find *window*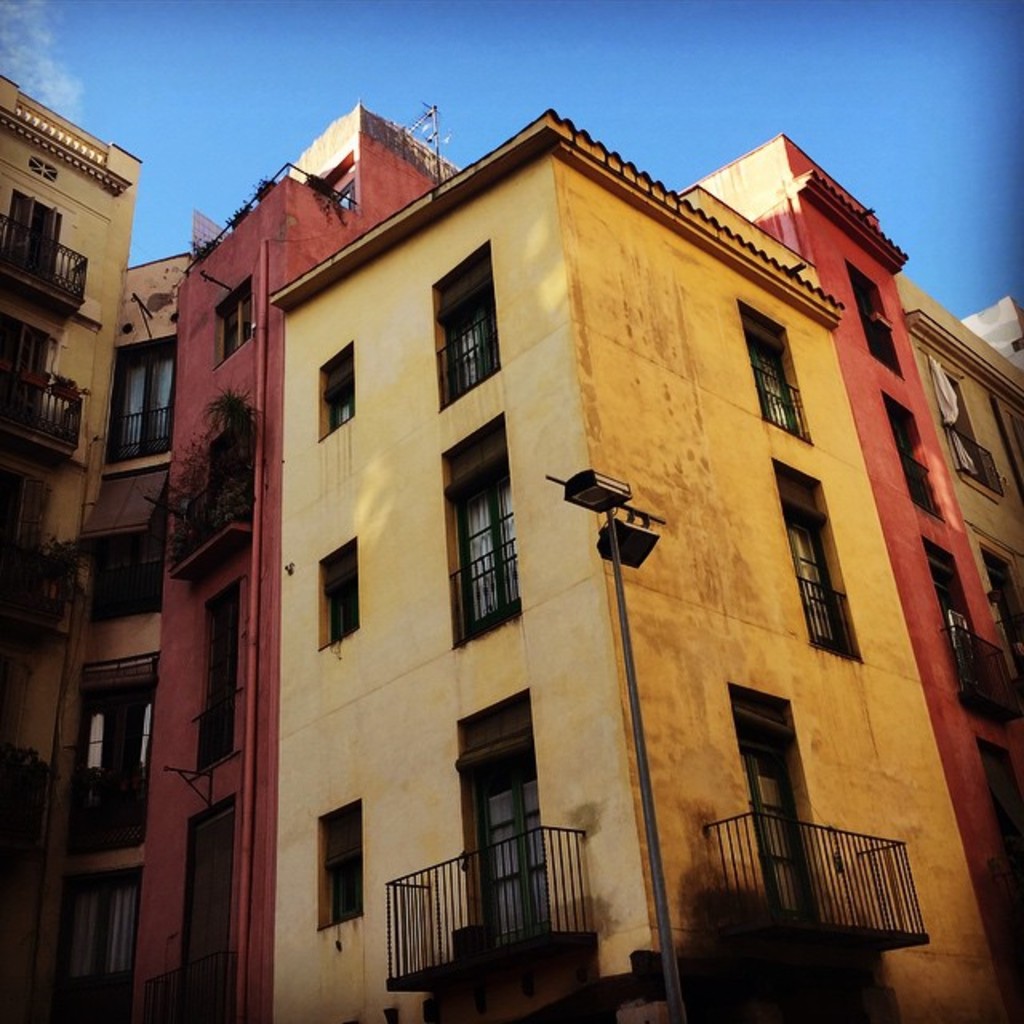
(451,450,525,651)
